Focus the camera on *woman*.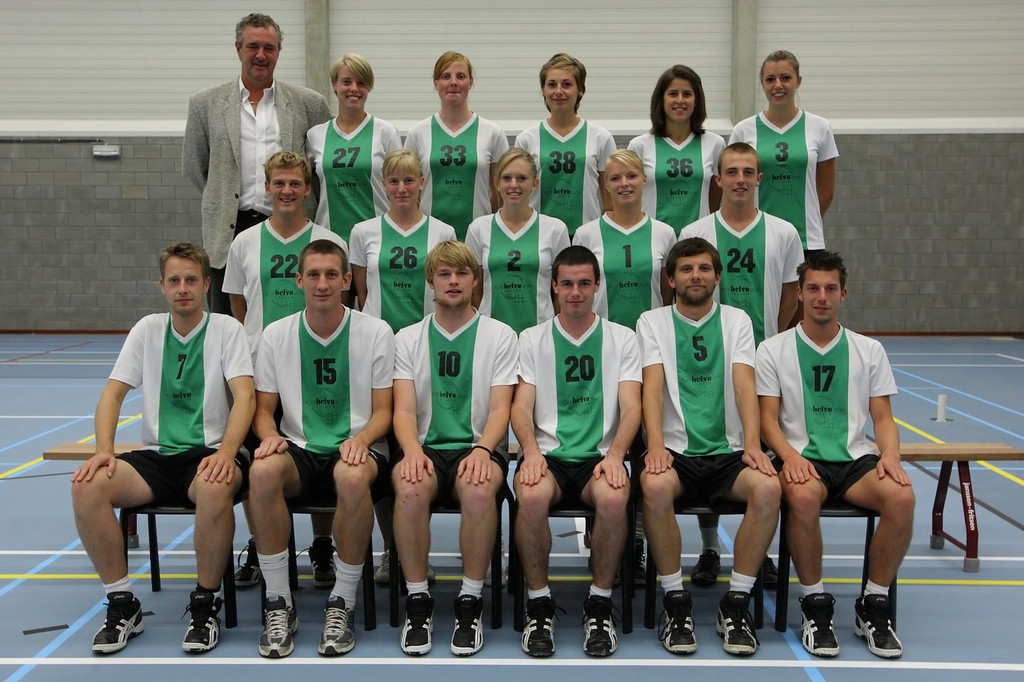
Focus region: x1=348 y1=153 x2=463 y2=592.
